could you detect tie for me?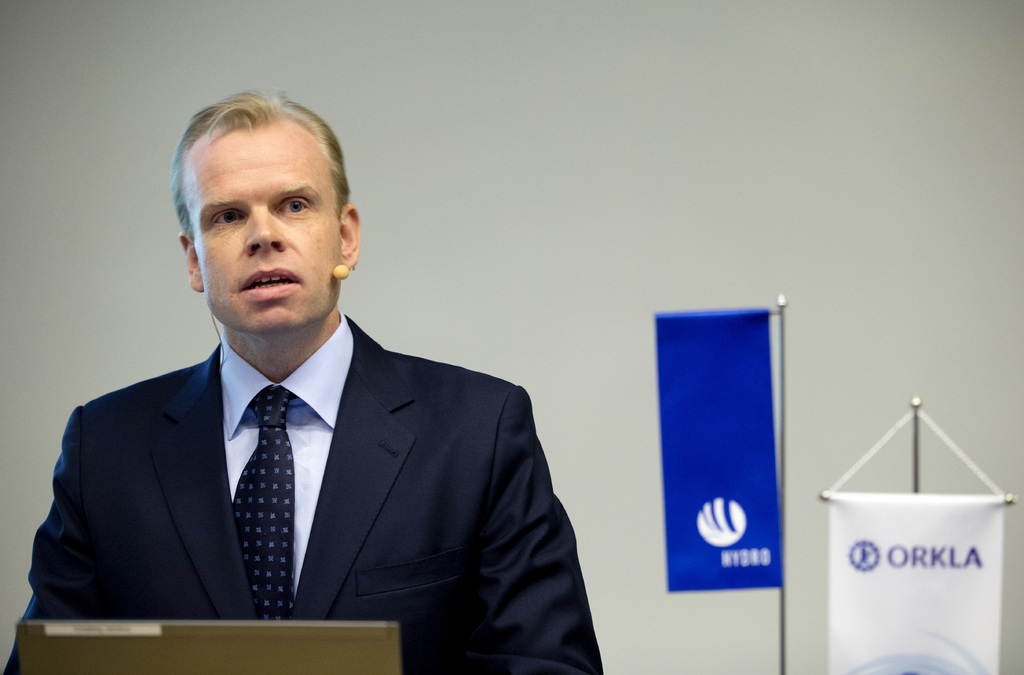
Detection result: left=232, top=386, right=296, bottom=620.
